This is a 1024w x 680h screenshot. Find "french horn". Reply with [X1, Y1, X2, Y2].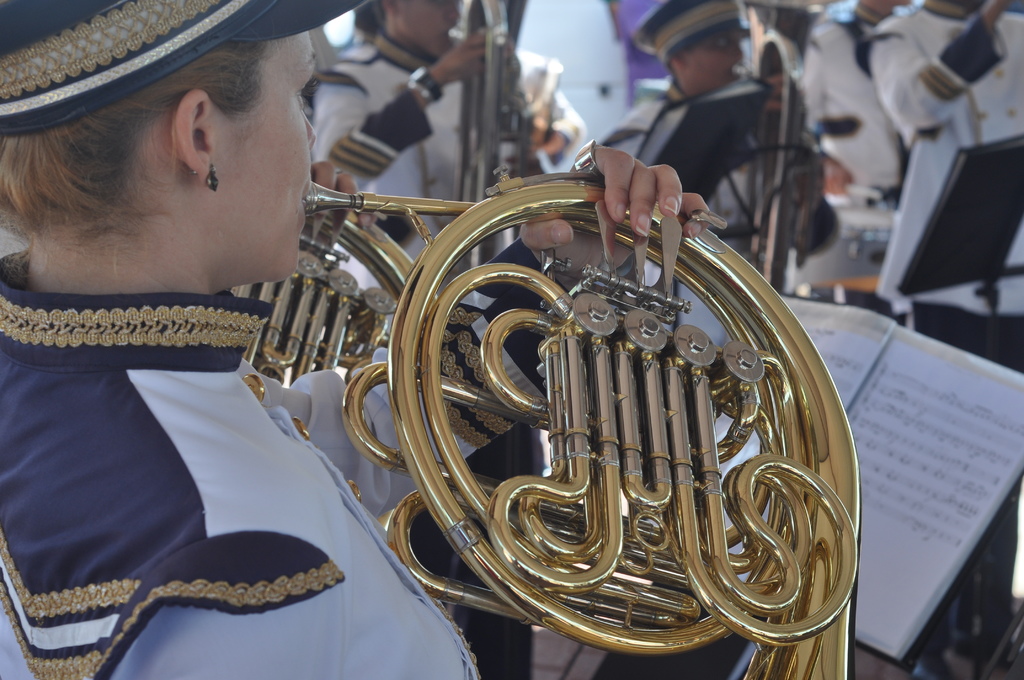
[295, 176, 847, 672].
